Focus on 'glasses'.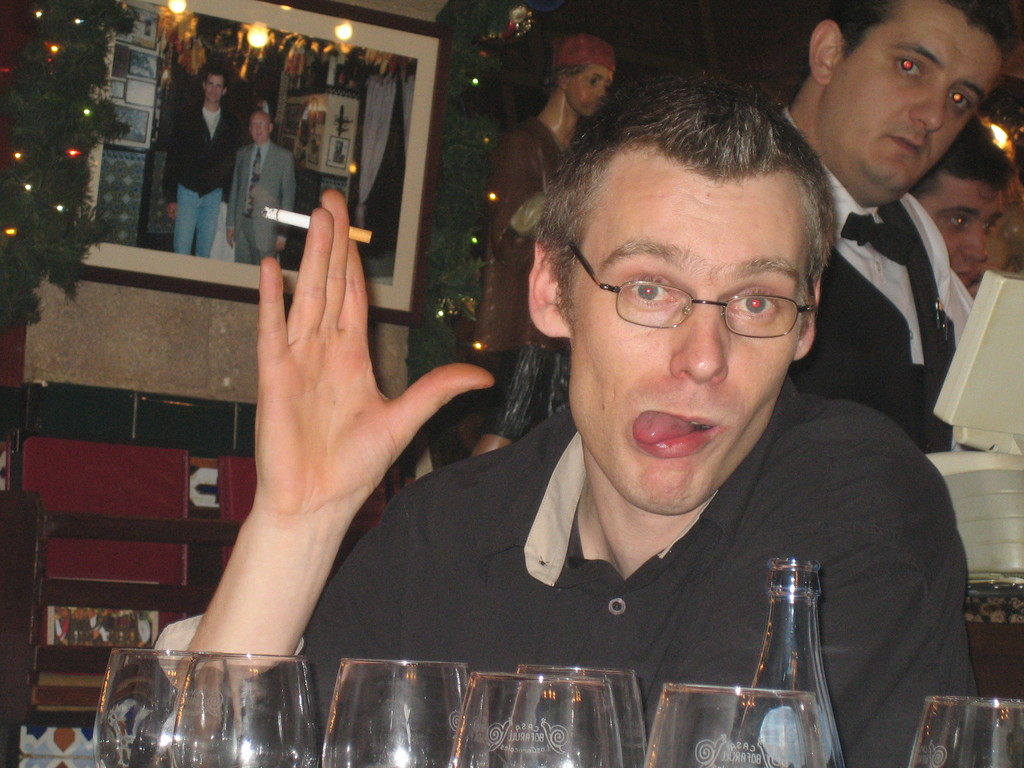
Focused at 560/225/816/340.
